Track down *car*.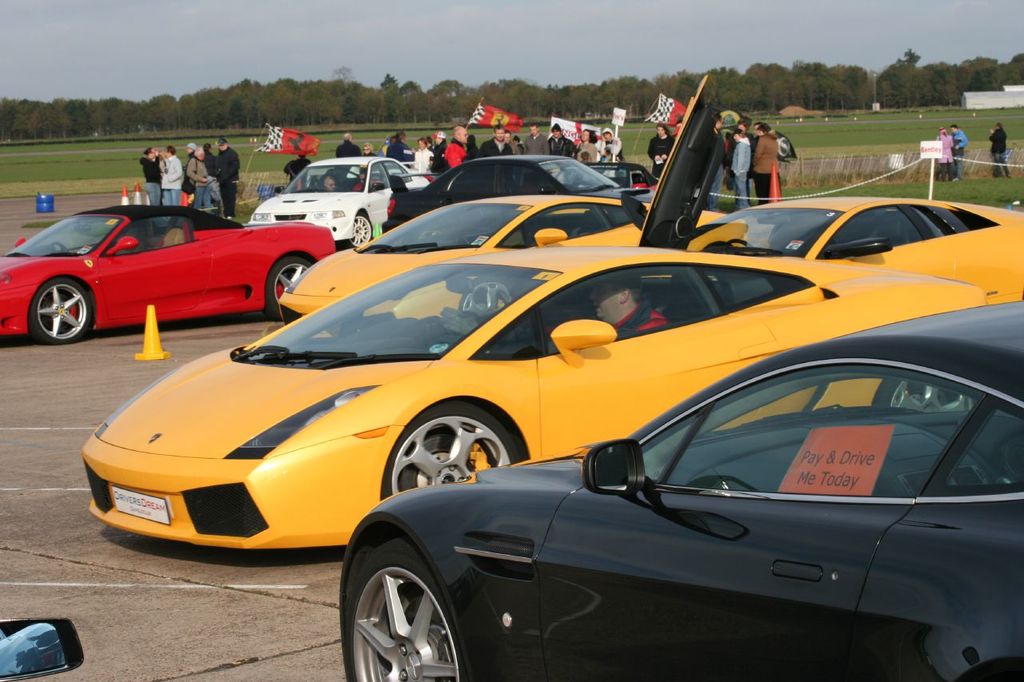
Tracked to {"left": 246, "top": 151, "right": 428, "bottom": 254}.
